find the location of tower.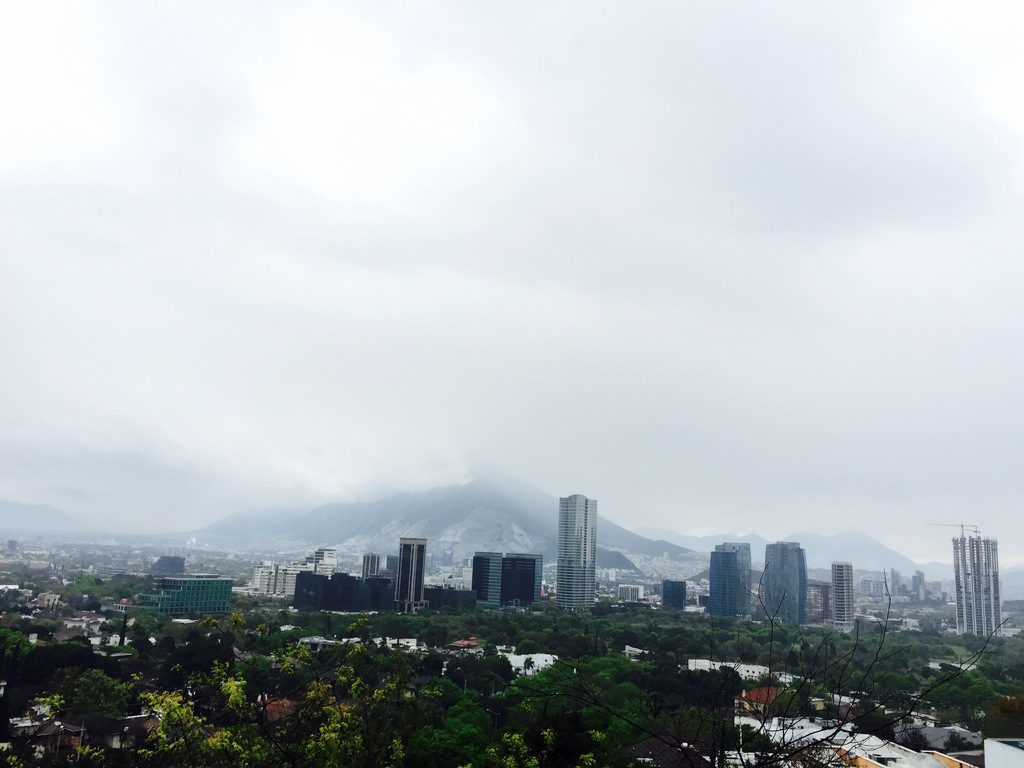
Location: (472,545,496,616).
